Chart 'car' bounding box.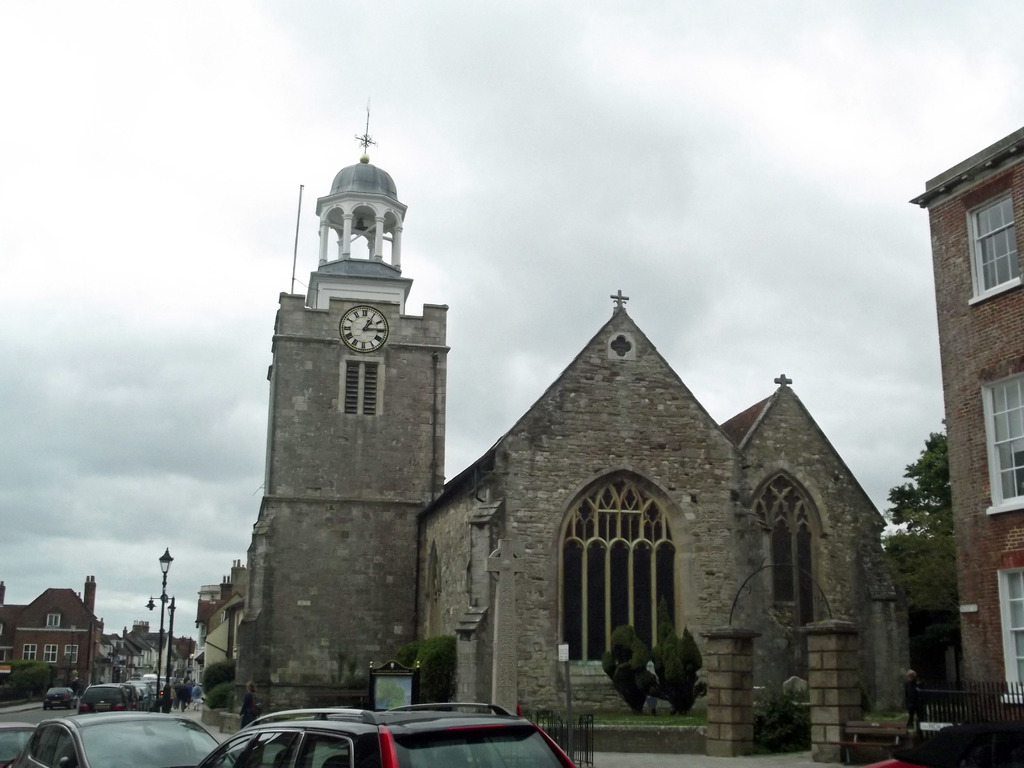
Charted: <box>0,723,37,767</box>.
